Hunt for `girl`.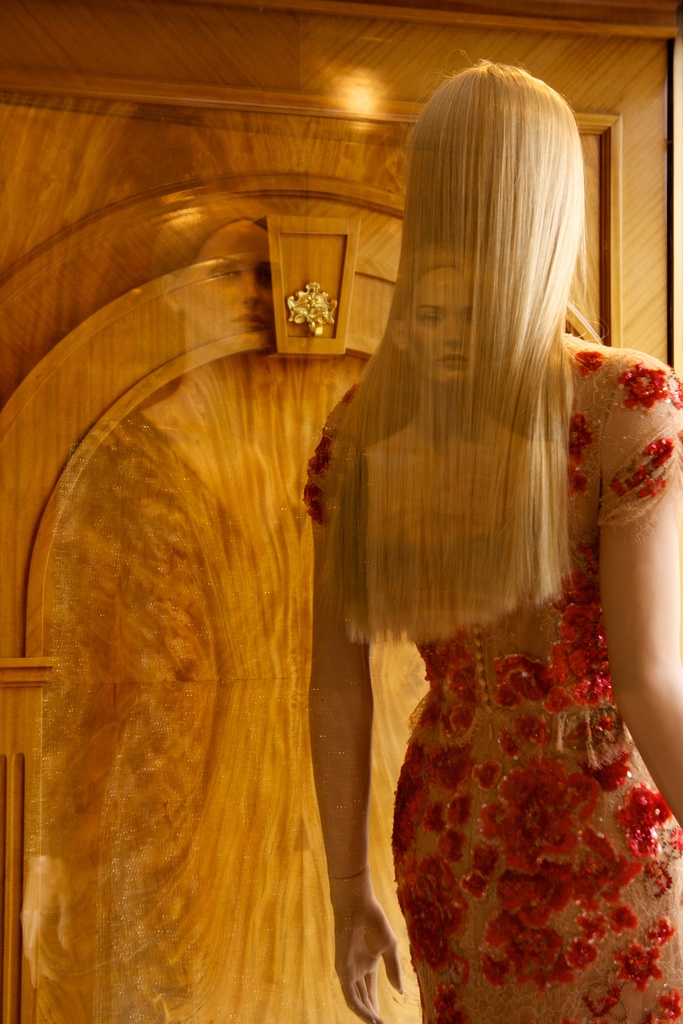
Hunted down at box=[286, 55, 682, 1023].
